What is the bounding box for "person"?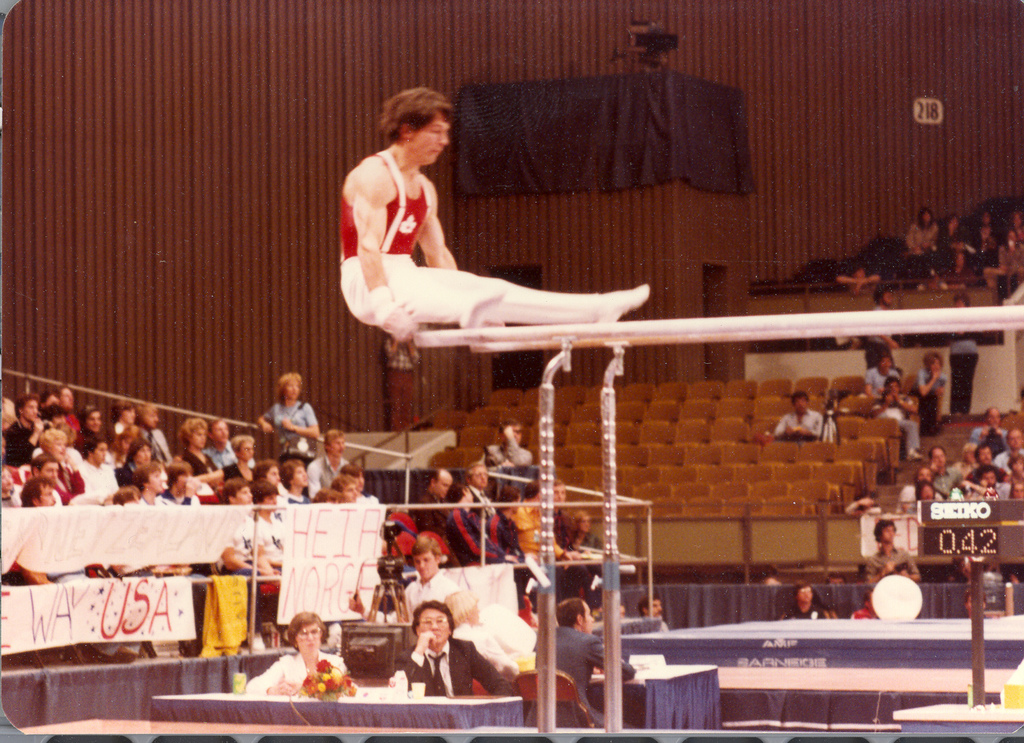
bbox=[246, 615, 358, 694].
